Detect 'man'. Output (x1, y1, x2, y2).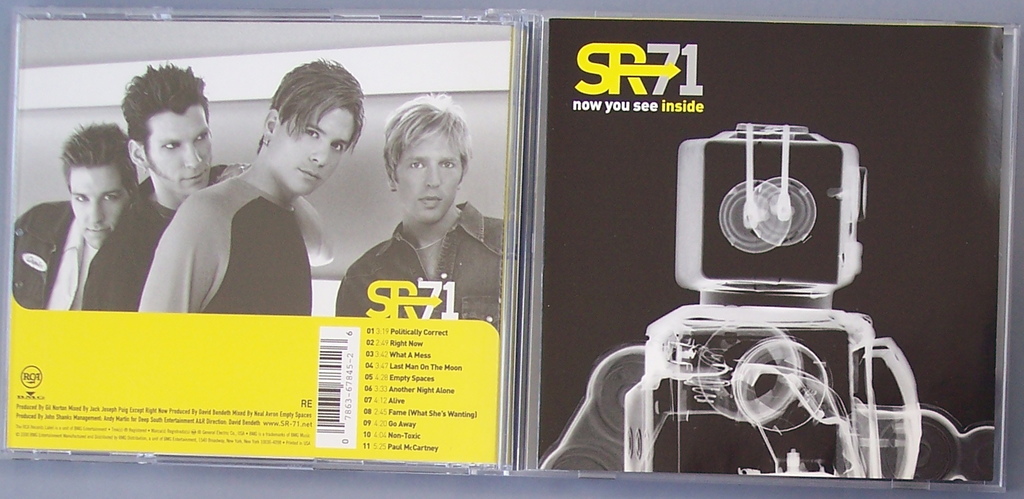
(344, 89, 513, 320).
